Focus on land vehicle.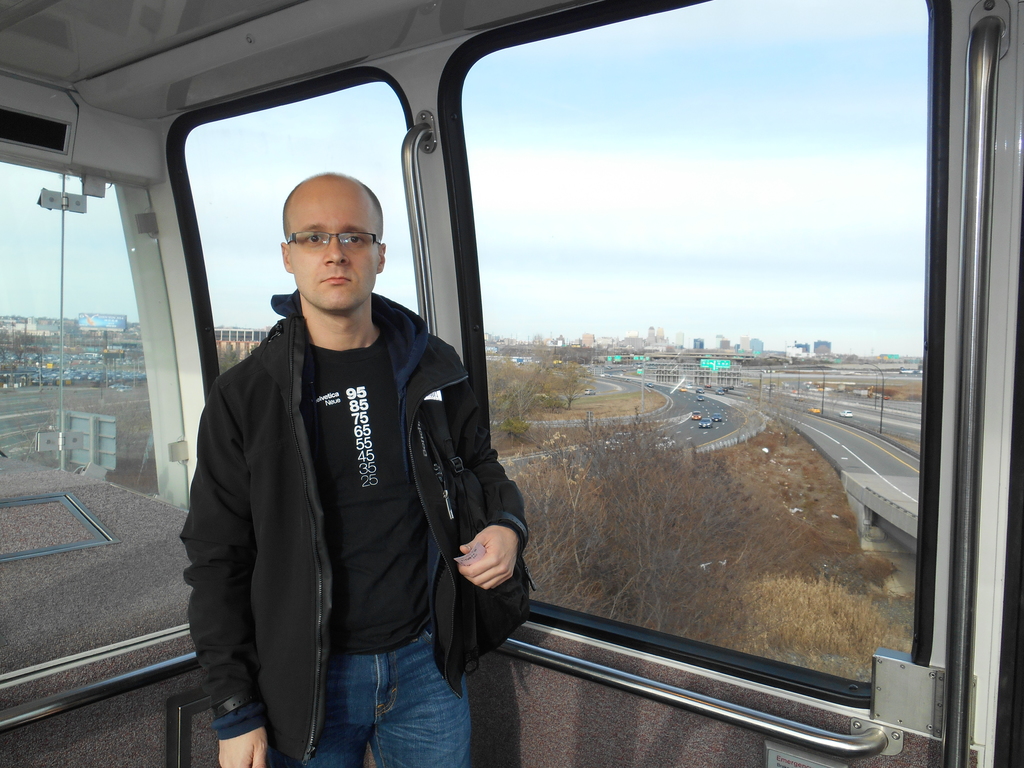
Focused at select_region(606, 363, 612, 371).
